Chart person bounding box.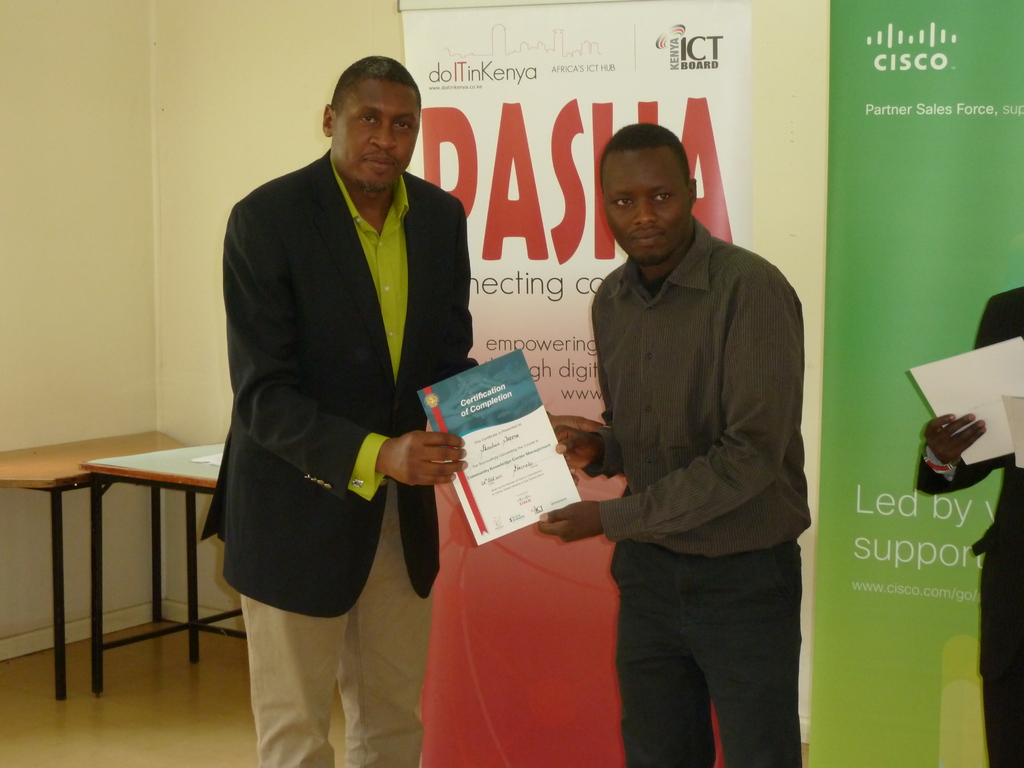
Charted: l=527, t=122, r=812, b=767.
